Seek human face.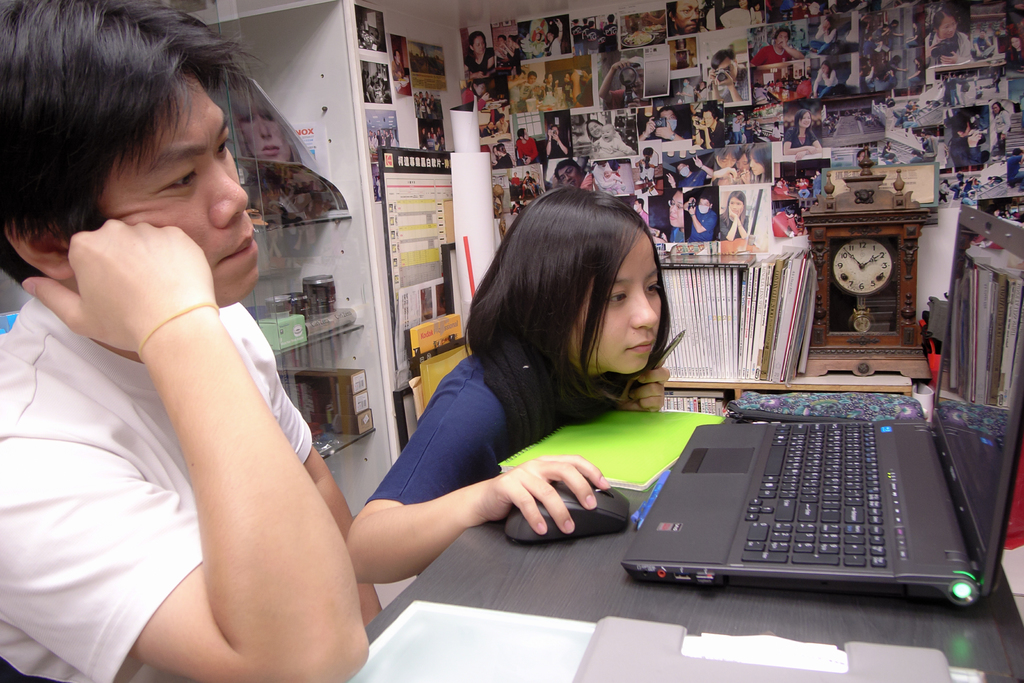
bbox(236, 90, 285, 158).
